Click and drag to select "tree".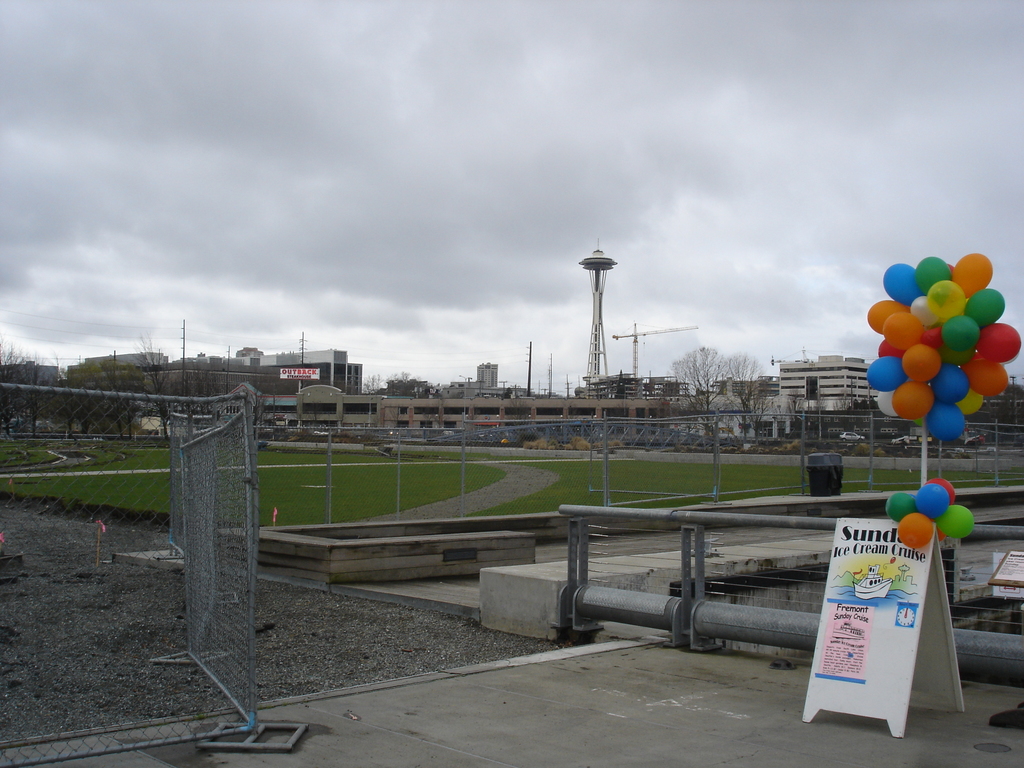
Selection: 233/343/260/356.
